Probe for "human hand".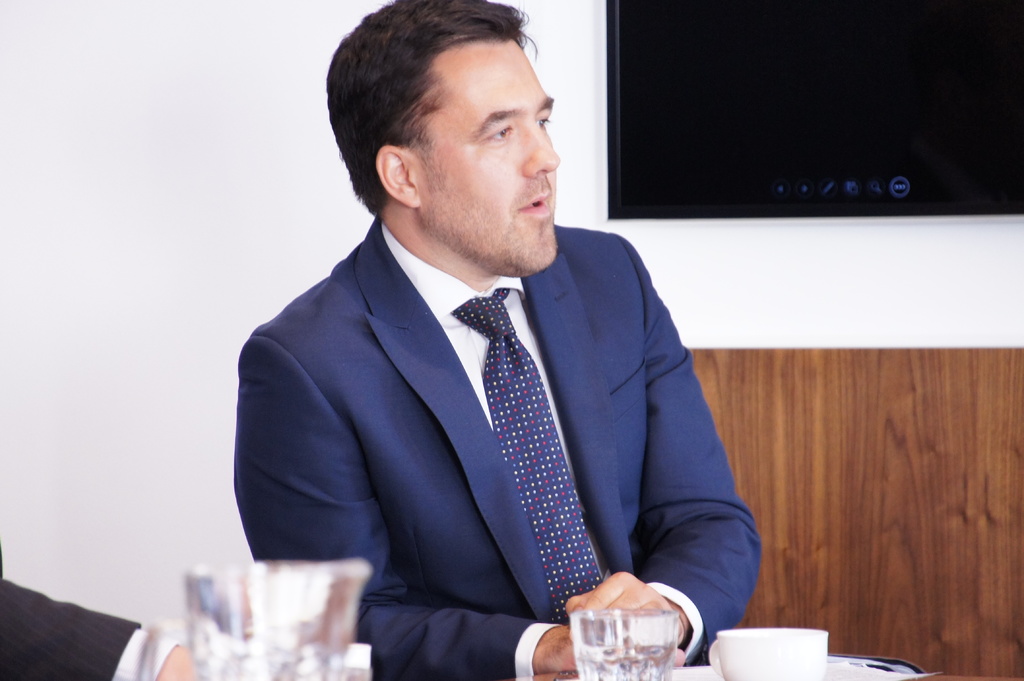
Probe result: x1=525, y1=621, x2=685, y2=680.
